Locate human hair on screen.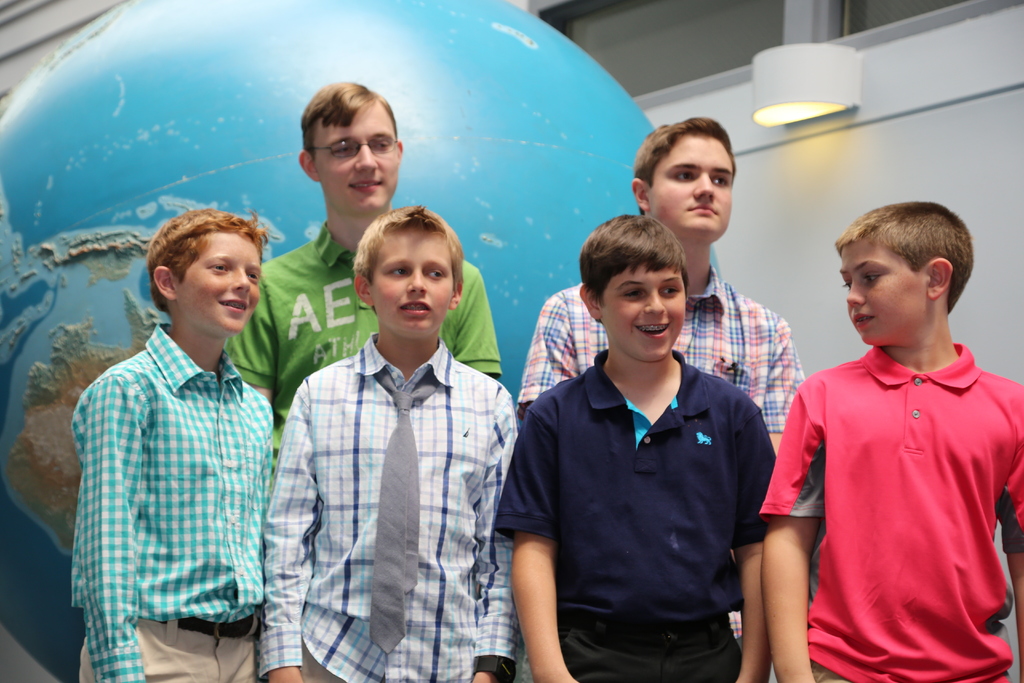
On screen at <region>580, 205, 703, 342</region>.
